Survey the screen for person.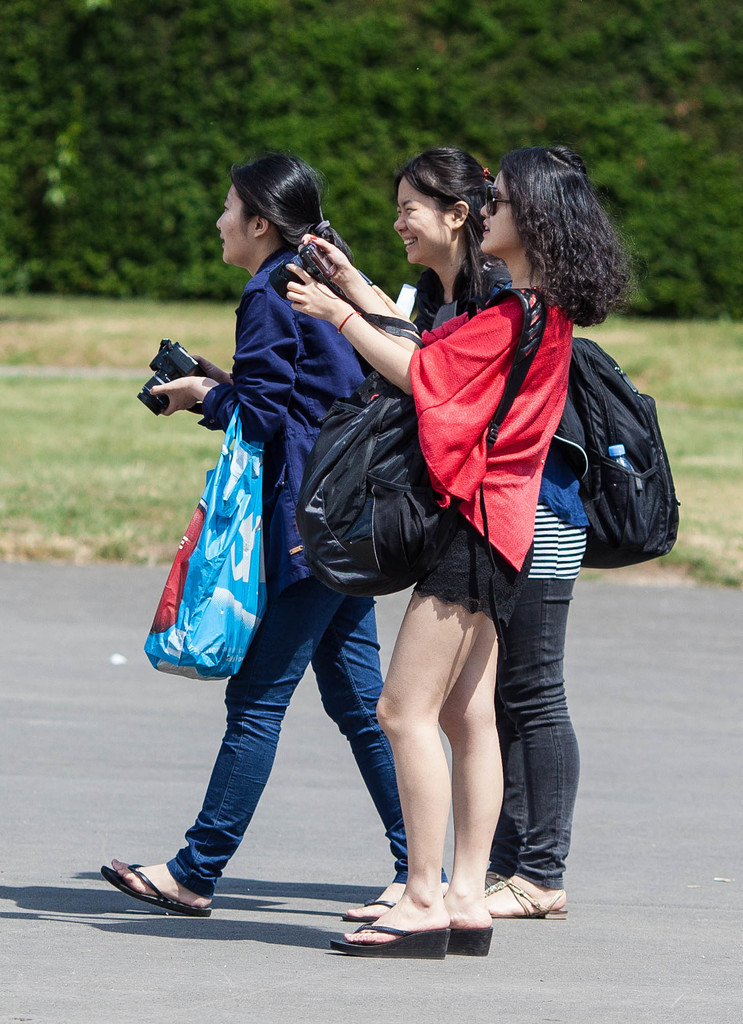
Survey found: [111,146,451,916].
